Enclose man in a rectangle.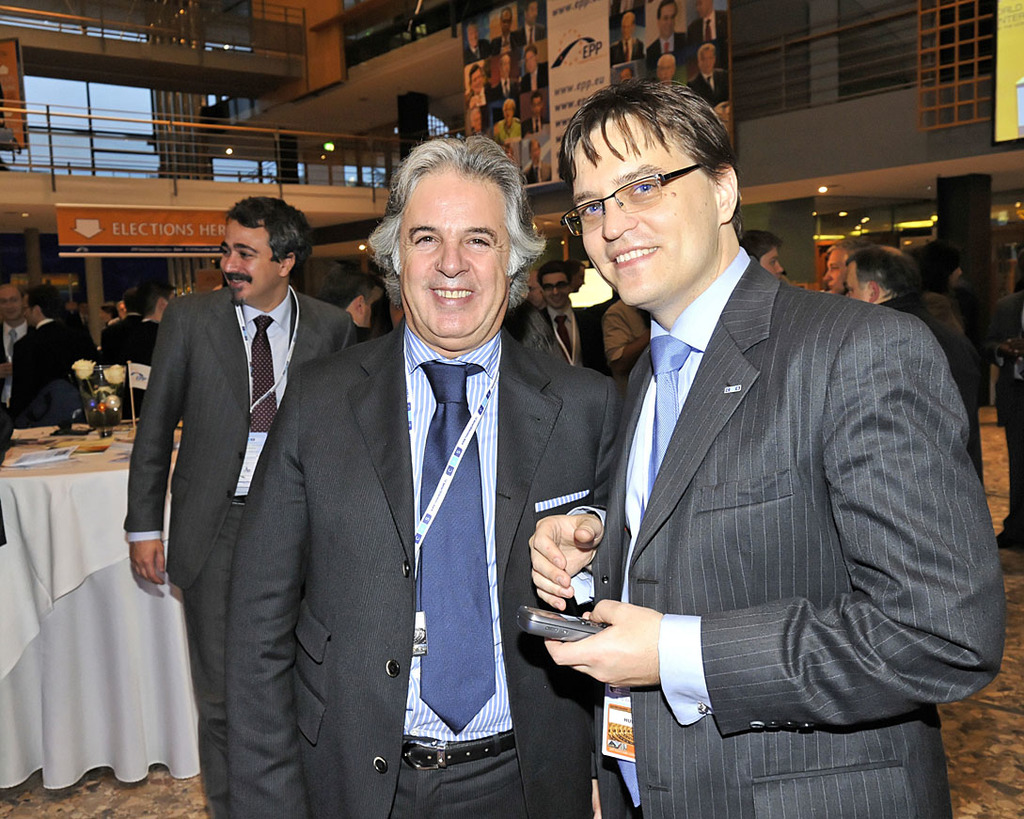
648 53 690 91.
